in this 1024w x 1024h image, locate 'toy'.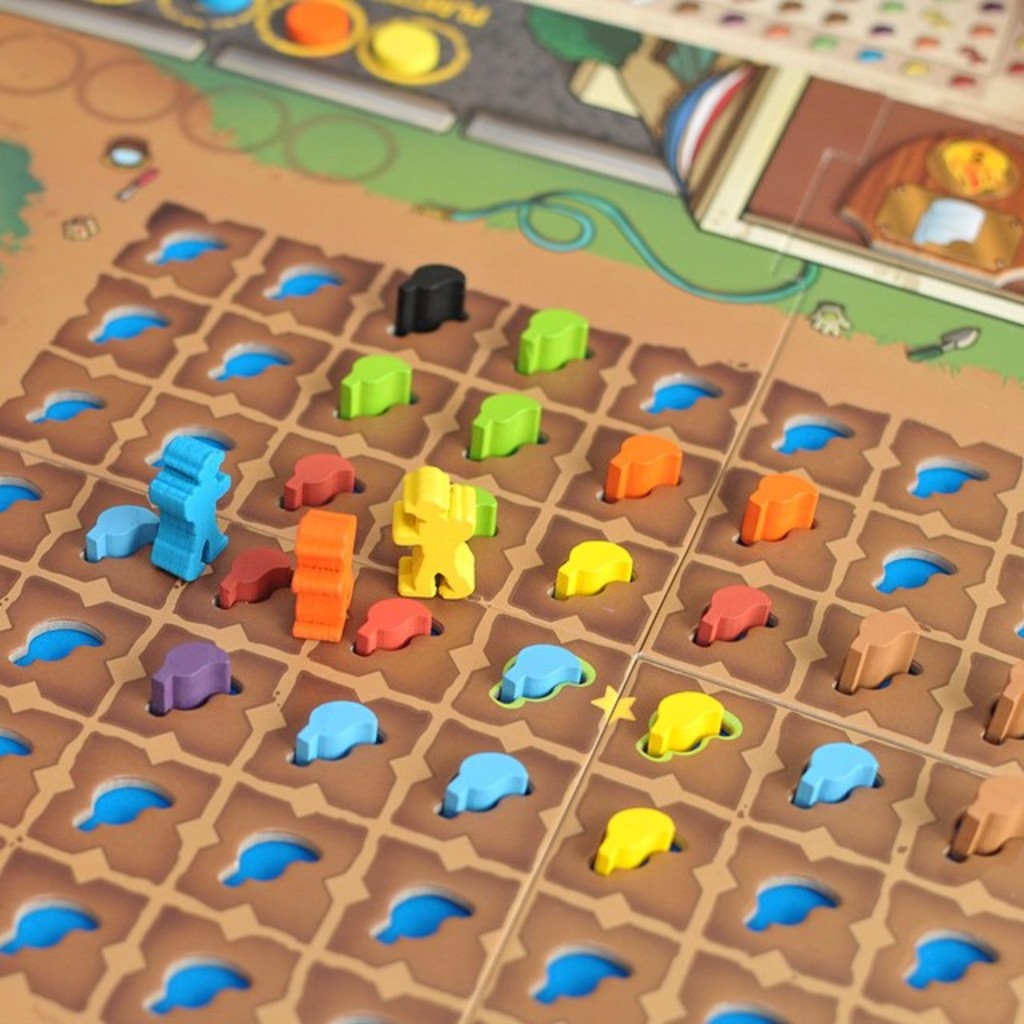
Bounding box: (467, 389, 538, 456).
